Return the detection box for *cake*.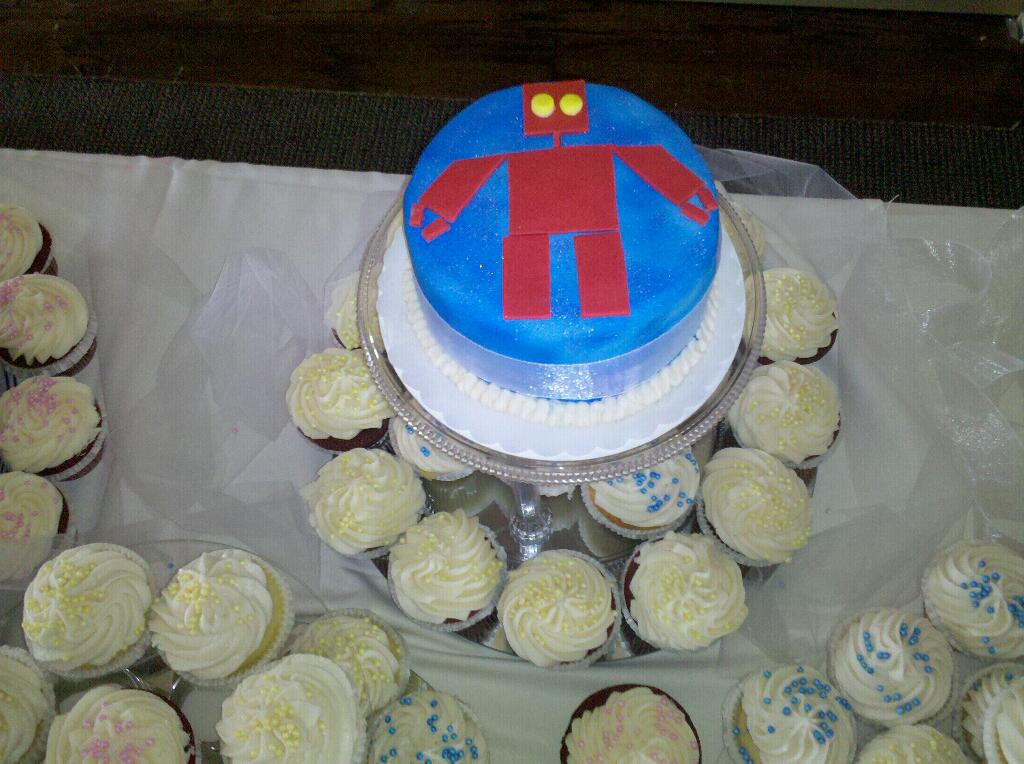
{"x1": 400, "y1": 77, "x2": 725, "y2": 424}.
